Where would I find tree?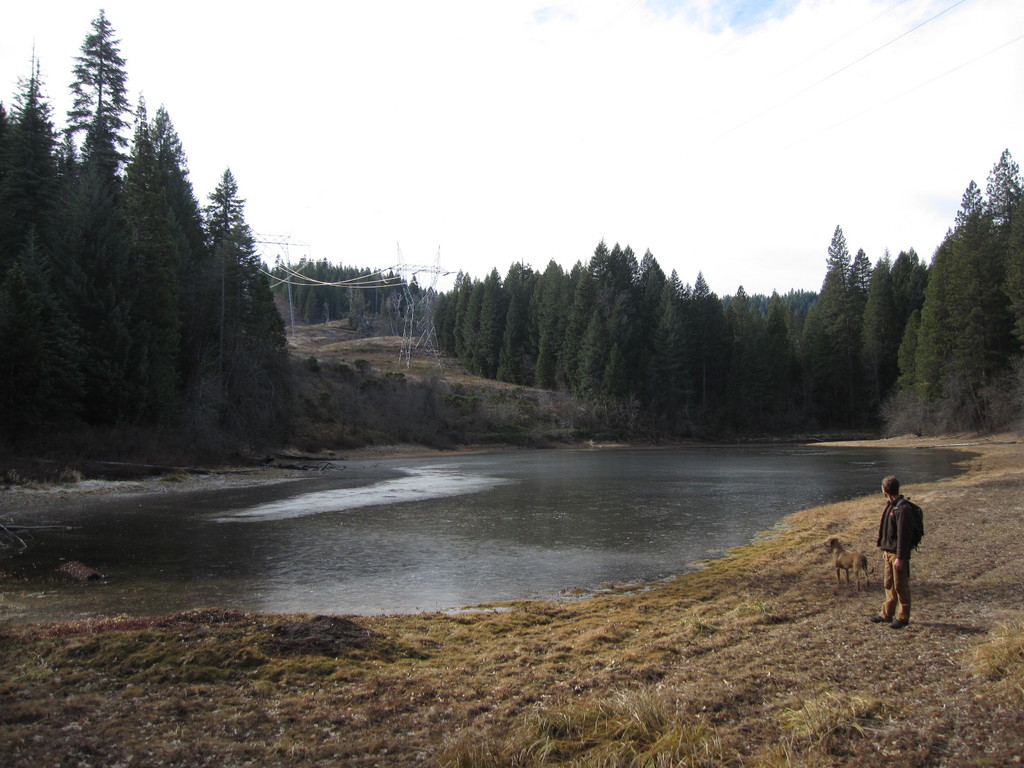
At (870, 252, 943, 412).
